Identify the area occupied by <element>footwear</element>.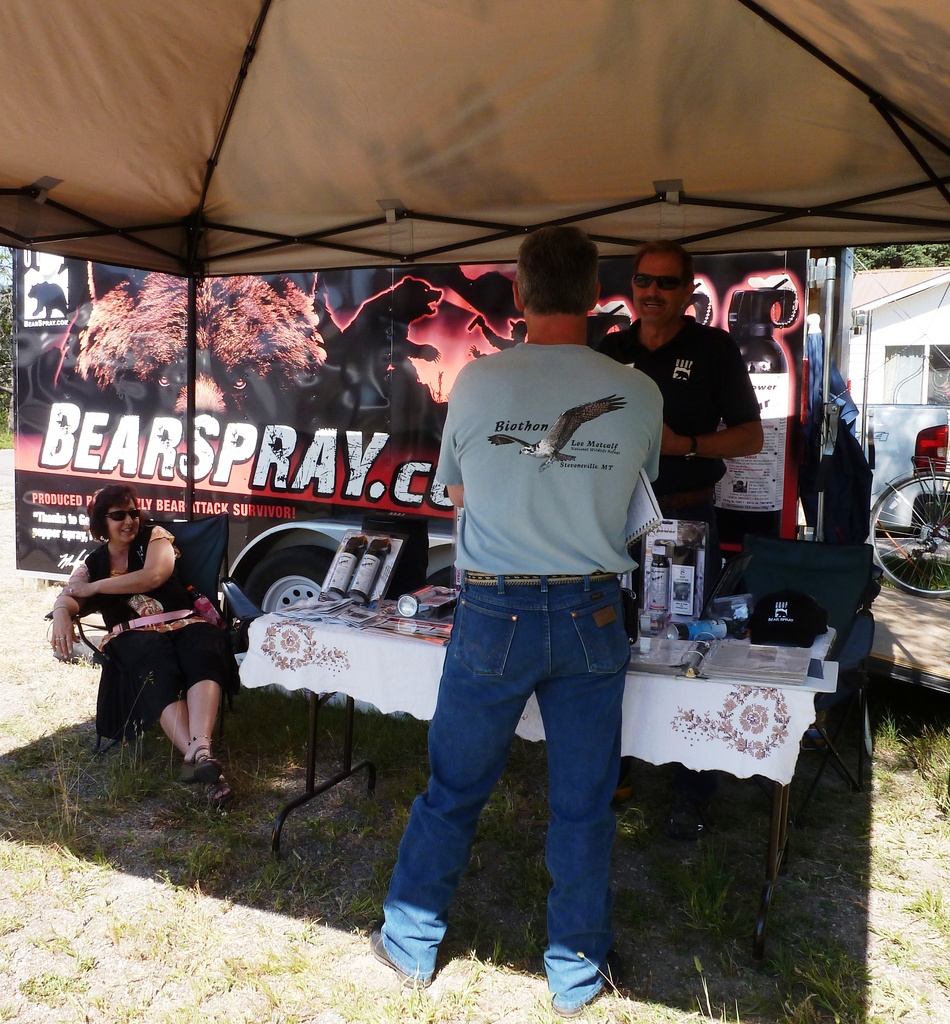
Area: bbox=(368, 929, 412, 987).
